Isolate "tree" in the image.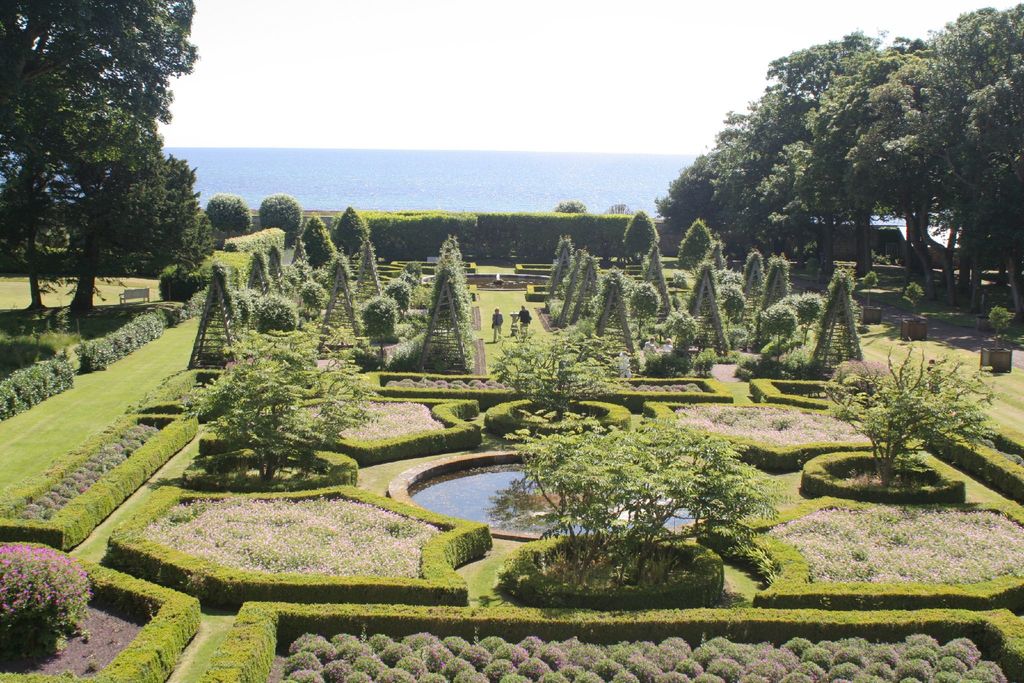
Isolated region: (left=0, top=0, right=247, bottom=333).
